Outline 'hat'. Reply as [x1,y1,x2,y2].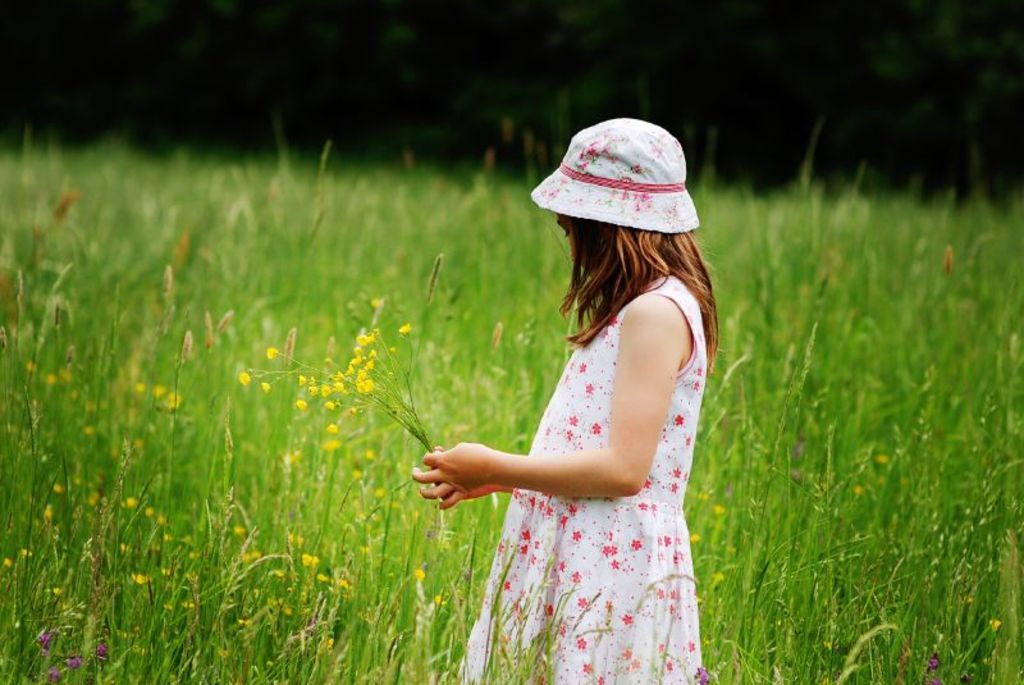
[530,114,700,237].
